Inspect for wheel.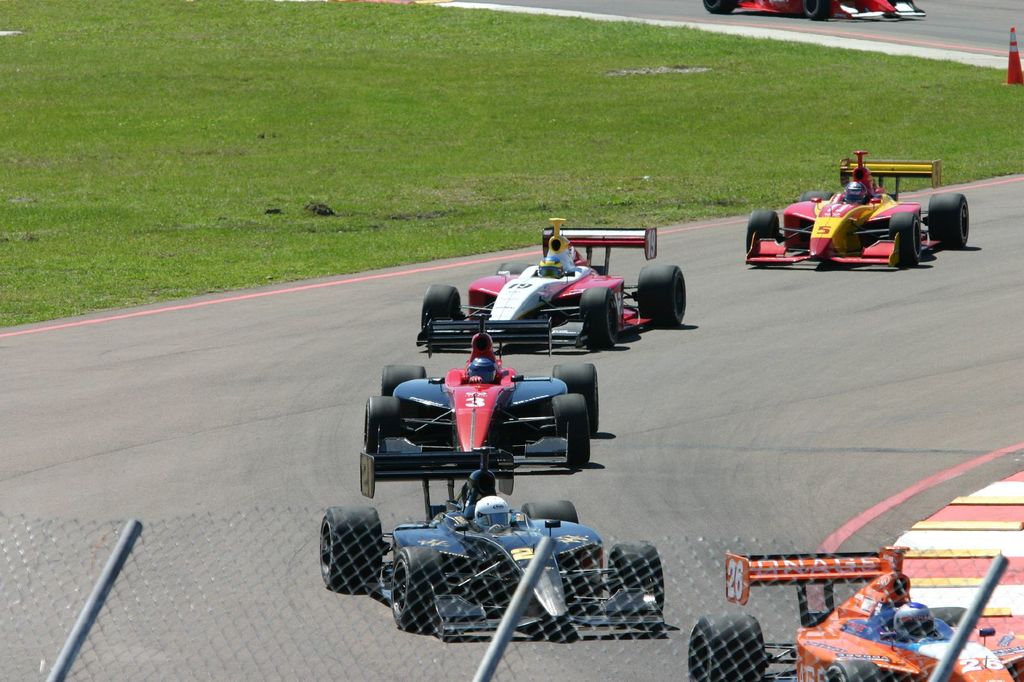
Inspection: bbox(928, 606, 977, 627).
